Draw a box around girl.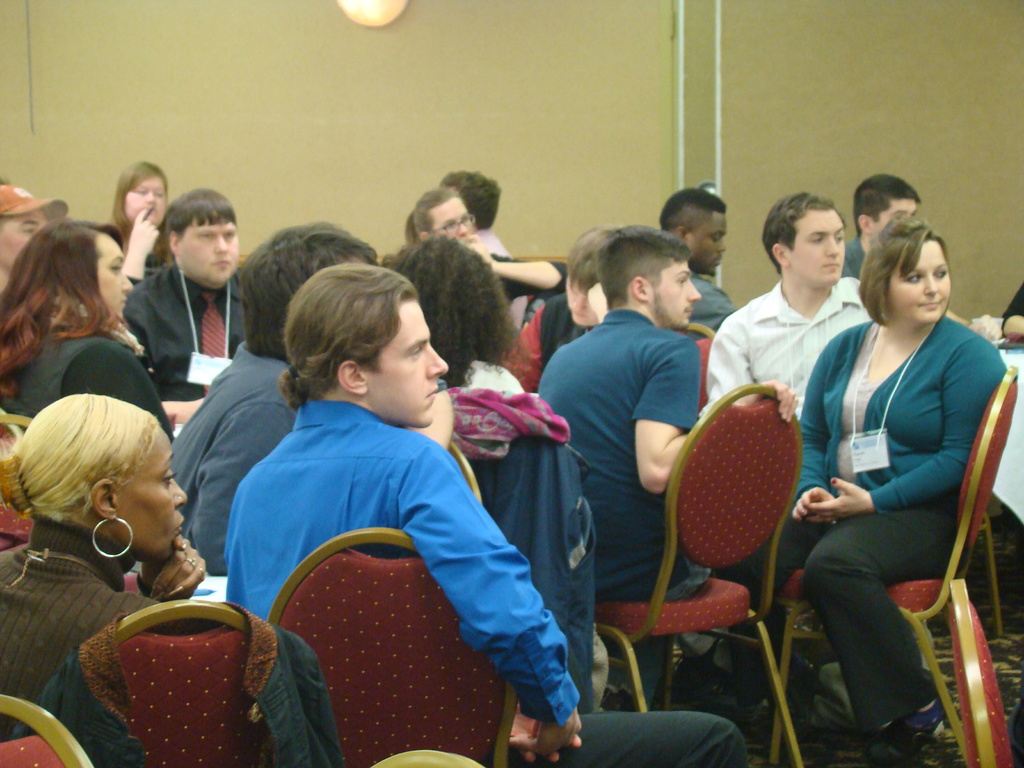
{"x1": 392, "y1": 239, "x2": 650, "y2": 767}.
